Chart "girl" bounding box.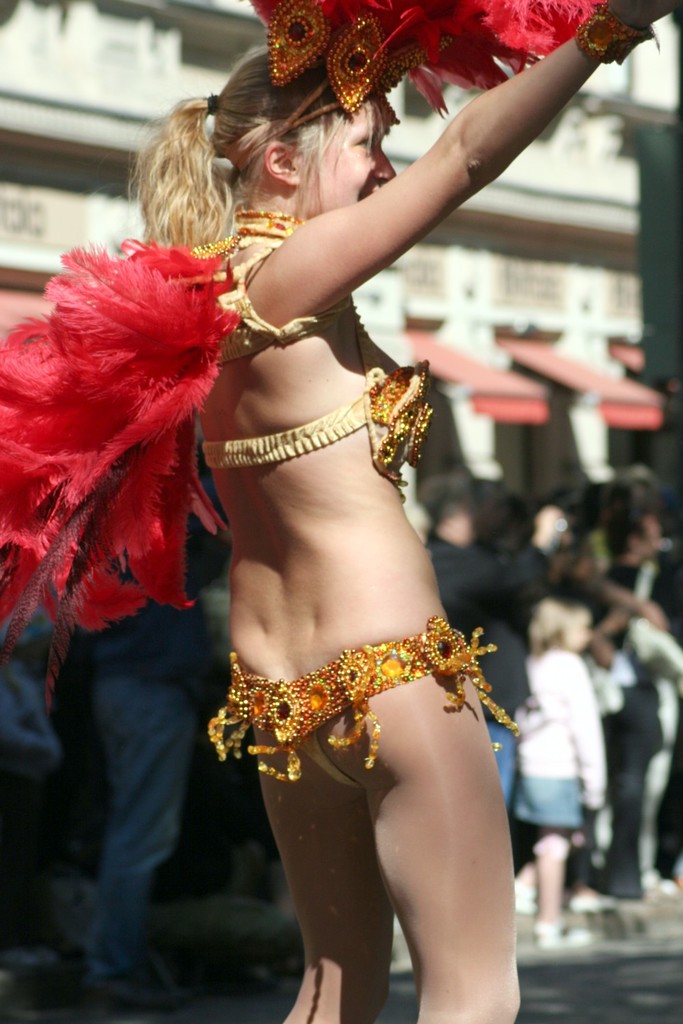
Charted: <bbox>512, 599, 604, 947</bbox>.
